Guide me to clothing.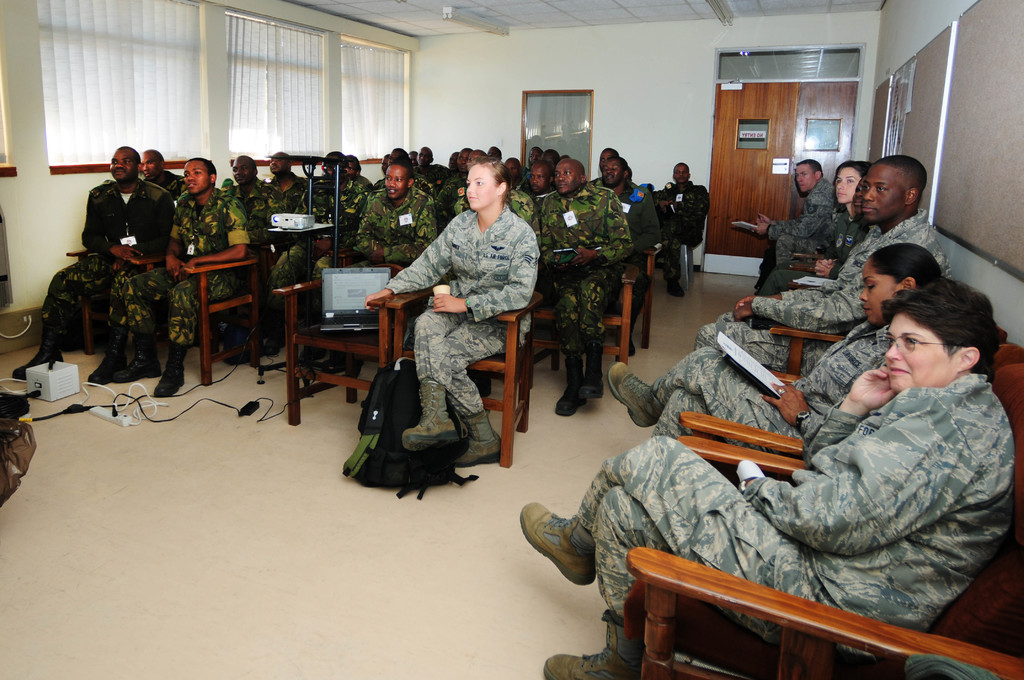
Guidance: <bbox>755, 204, 867, 299</bbox>.
